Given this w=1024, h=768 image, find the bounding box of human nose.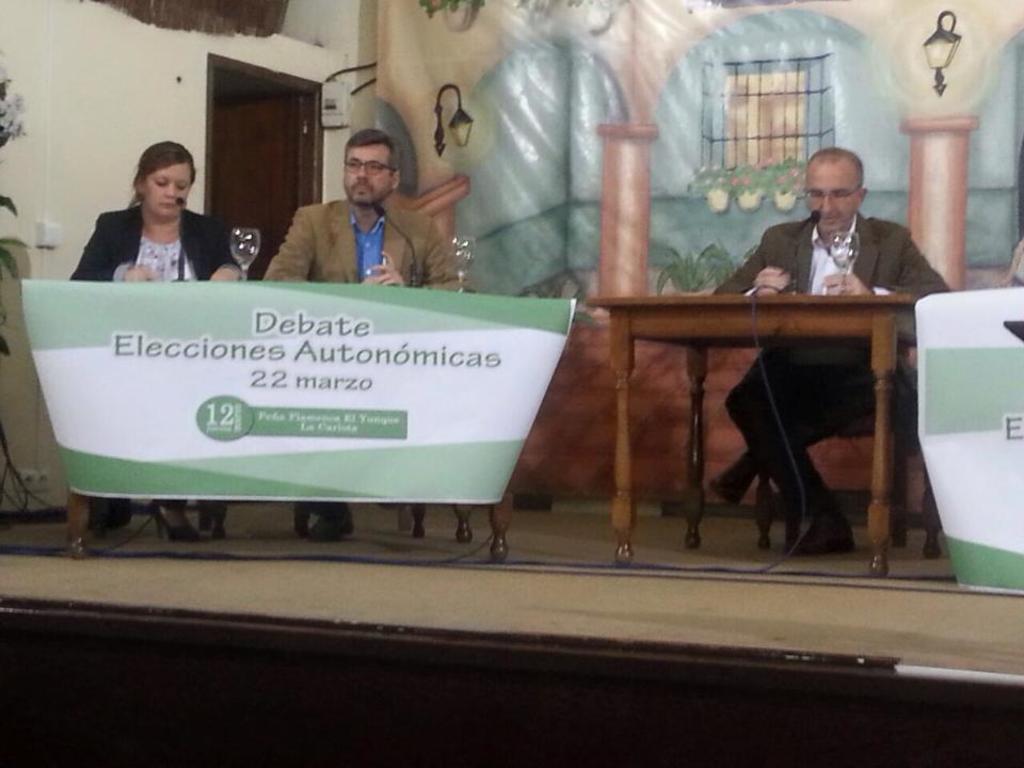
(x1=359, y1=170, x2=374, y2=180).
